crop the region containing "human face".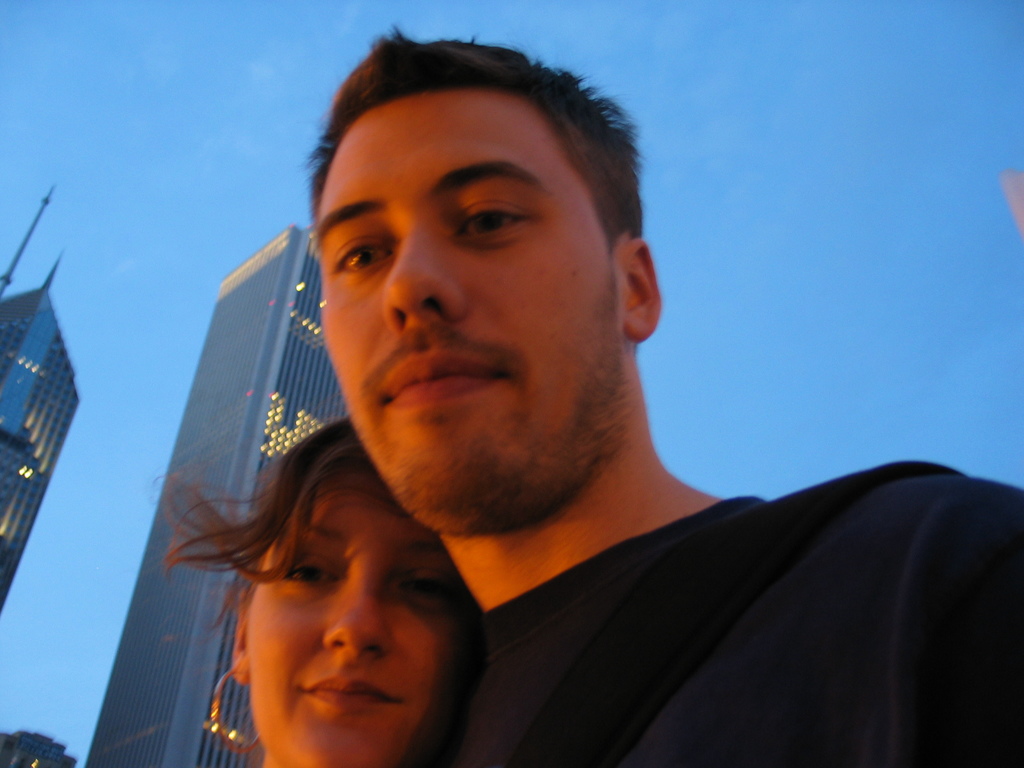
Crop region: Rect(246, 488, 458, 767).
